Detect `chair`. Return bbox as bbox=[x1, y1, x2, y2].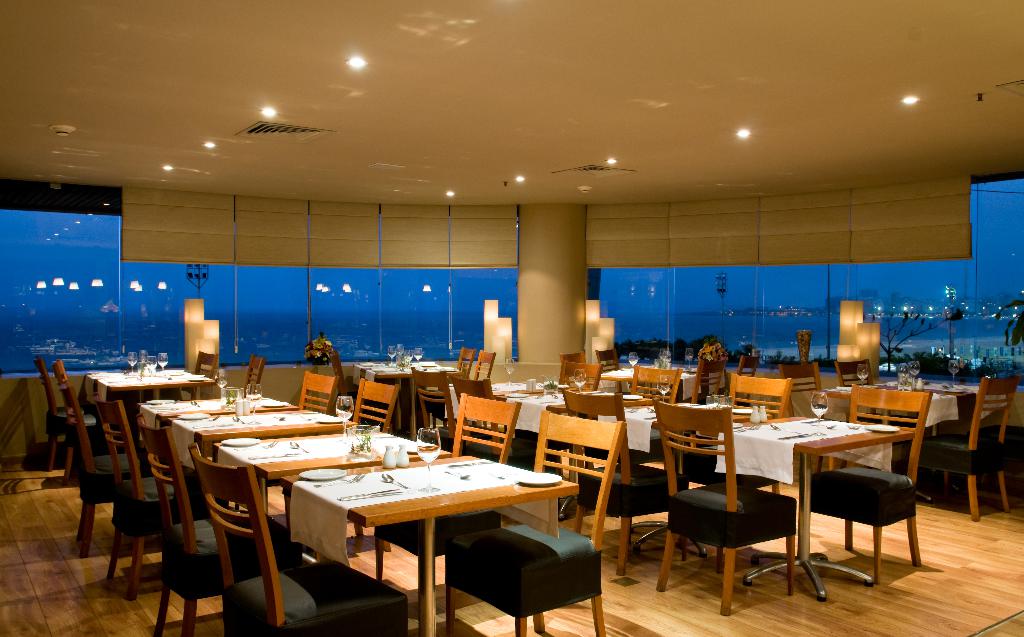
bbox=[31, 354, 103, 483].
